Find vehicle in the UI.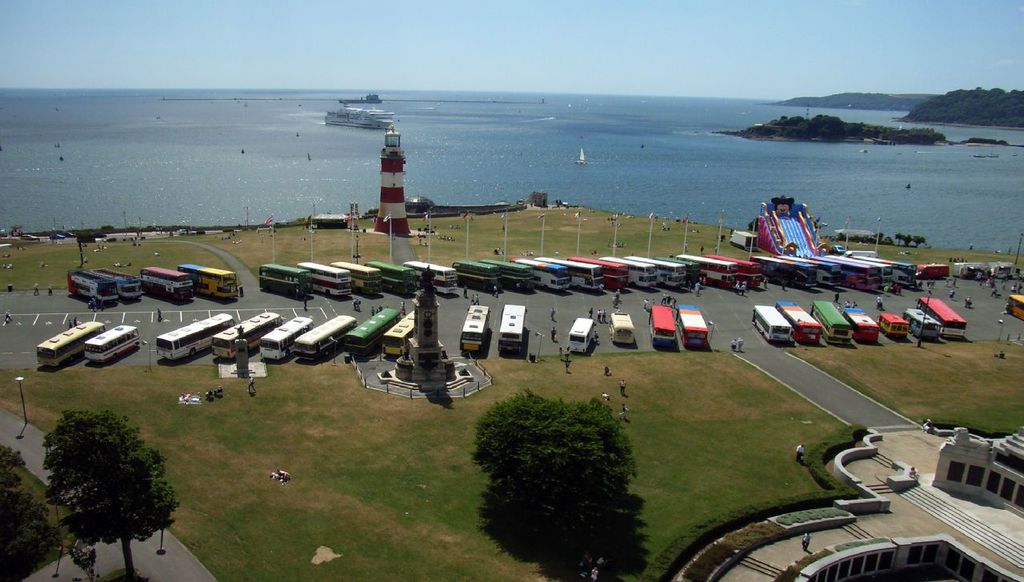
UI element at box=[406, 259, 459, 291].
